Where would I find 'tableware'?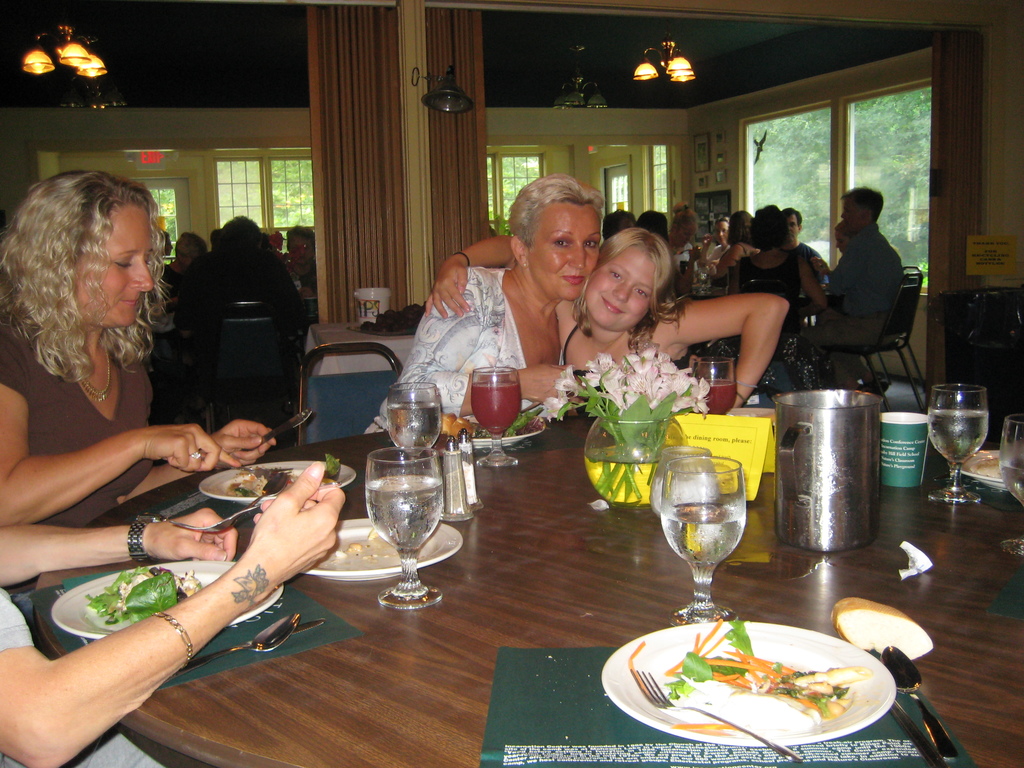
At Rect(198, 454, 296, 476).
